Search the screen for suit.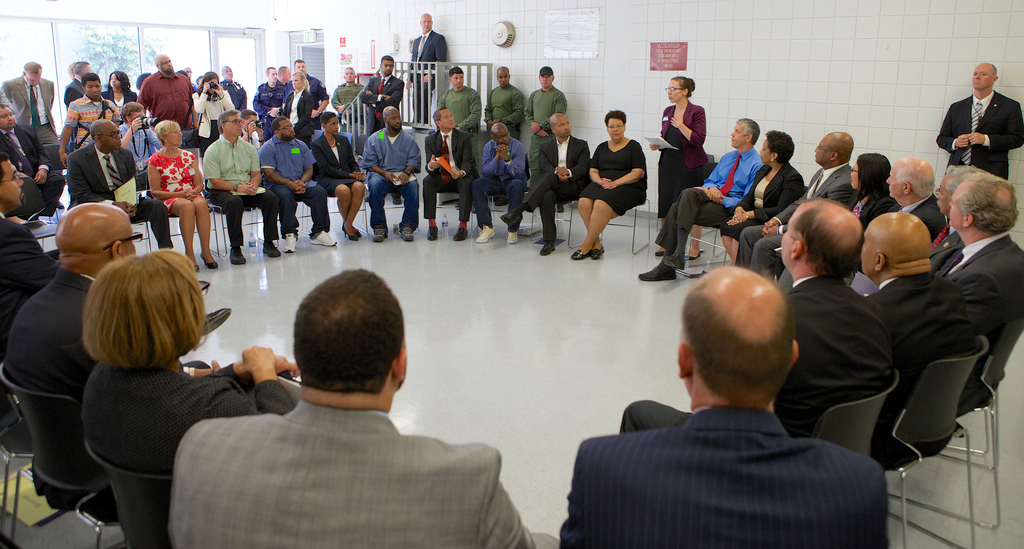
Found at box=[525, 135, 591, 240].
